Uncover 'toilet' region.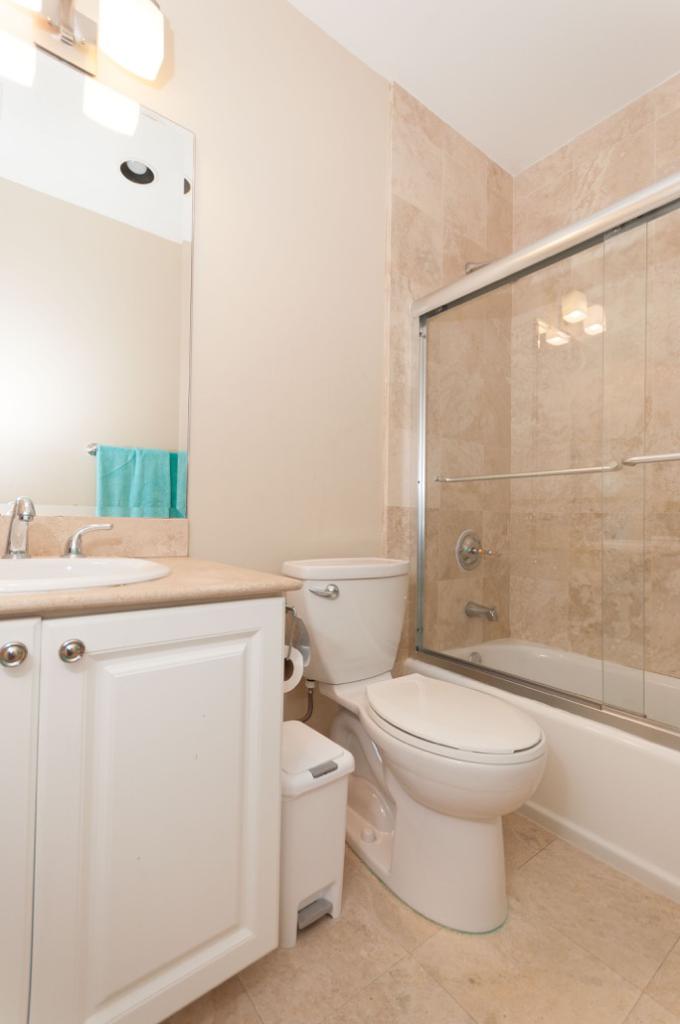
Uncovered: {"left": 322, "top": 671, "right": 555, "bottom": 932}.
